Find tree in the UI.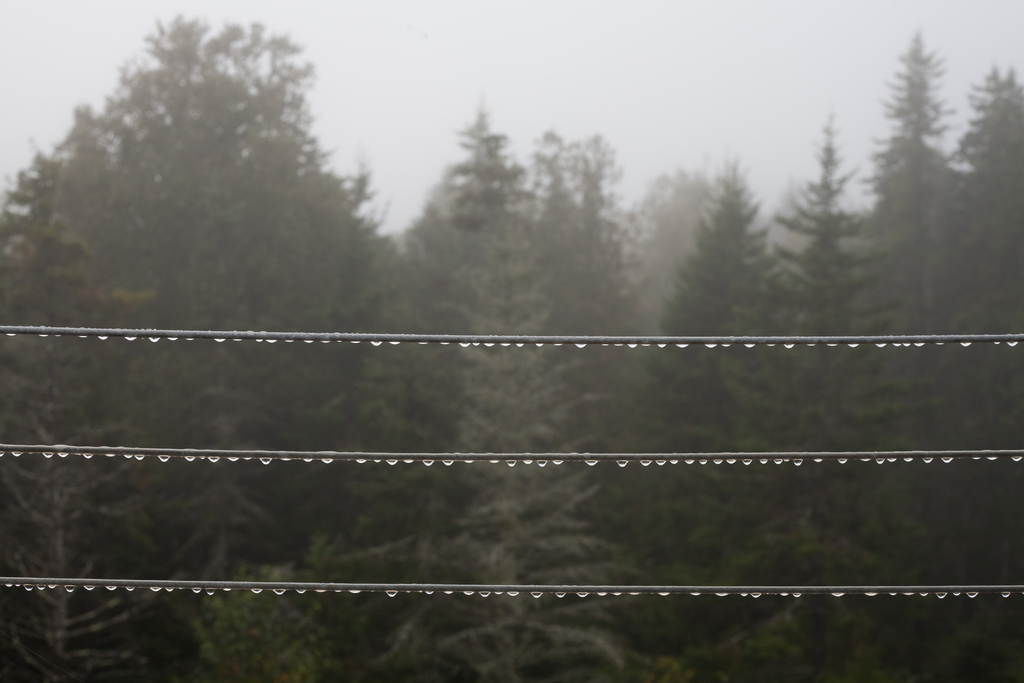
UI element at x1=388, y1=126, x2=615, y2=672.
